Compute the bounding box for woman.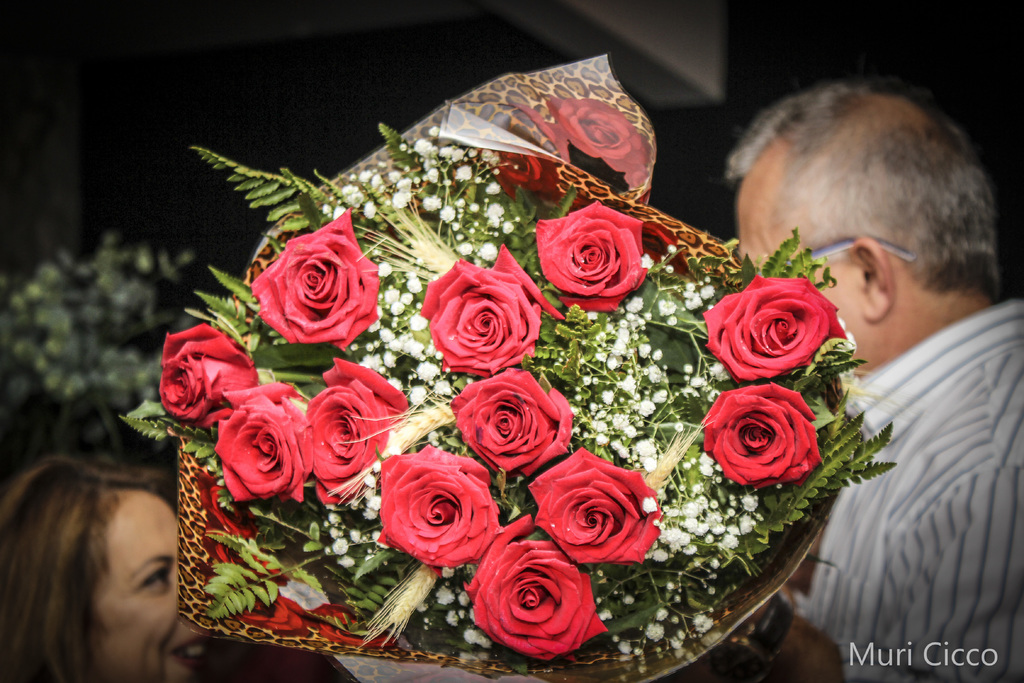
0,420,218,677.
